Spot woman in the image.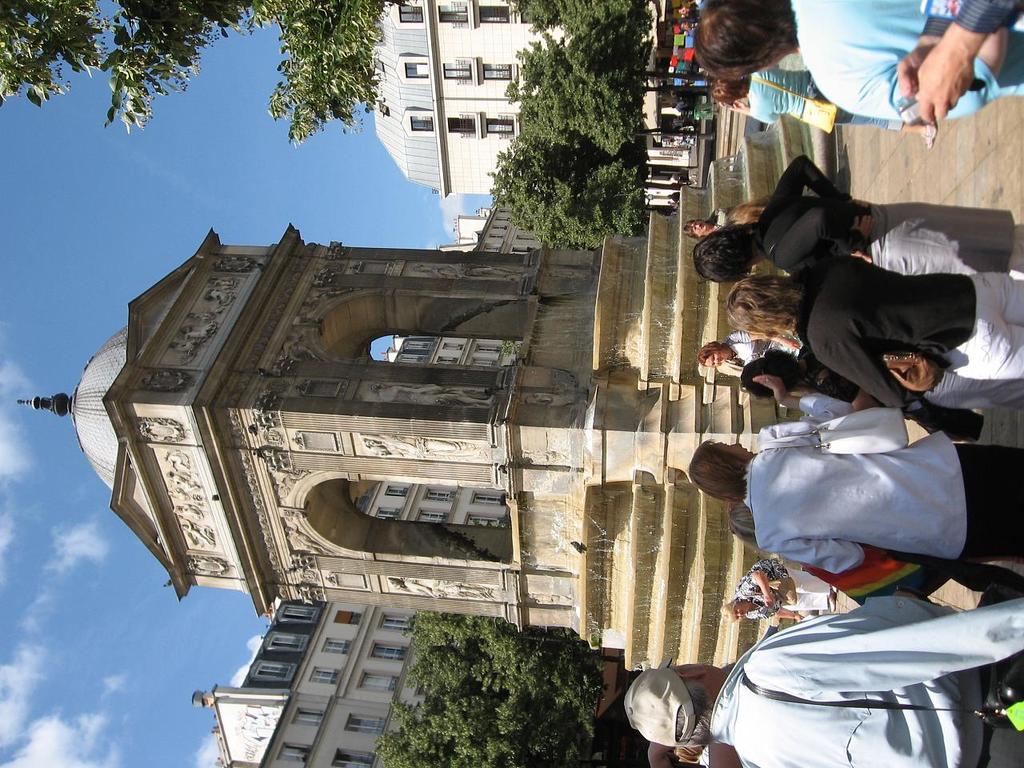
woman found at x1=730, y1=250, x2=1023, y2=414.
